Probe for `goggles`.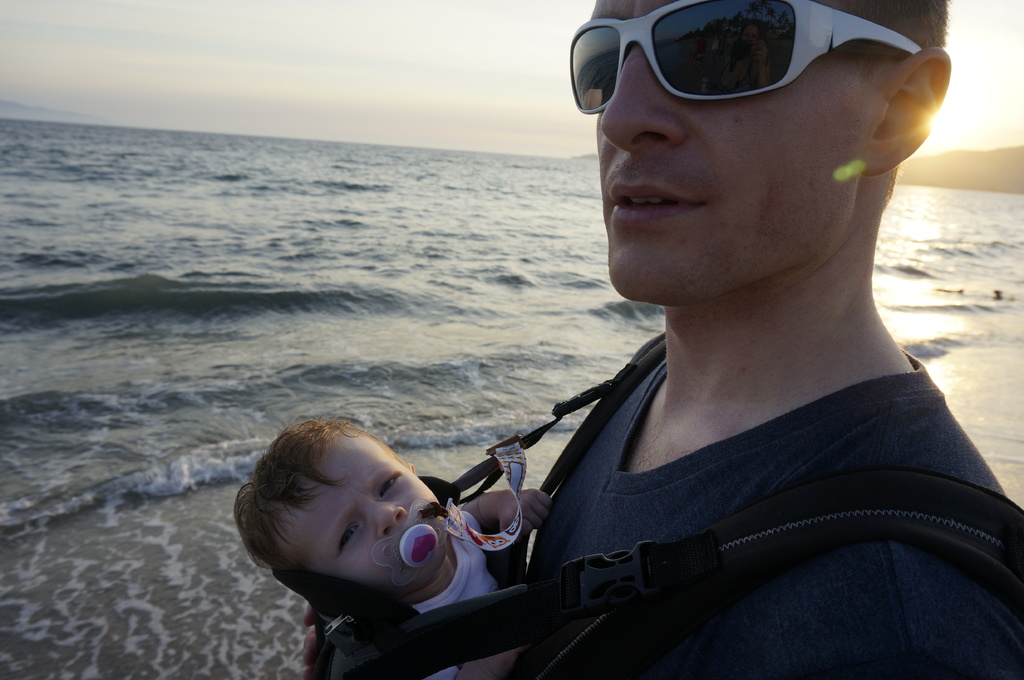
Probe result: rect(564, 5, 868, 103).
